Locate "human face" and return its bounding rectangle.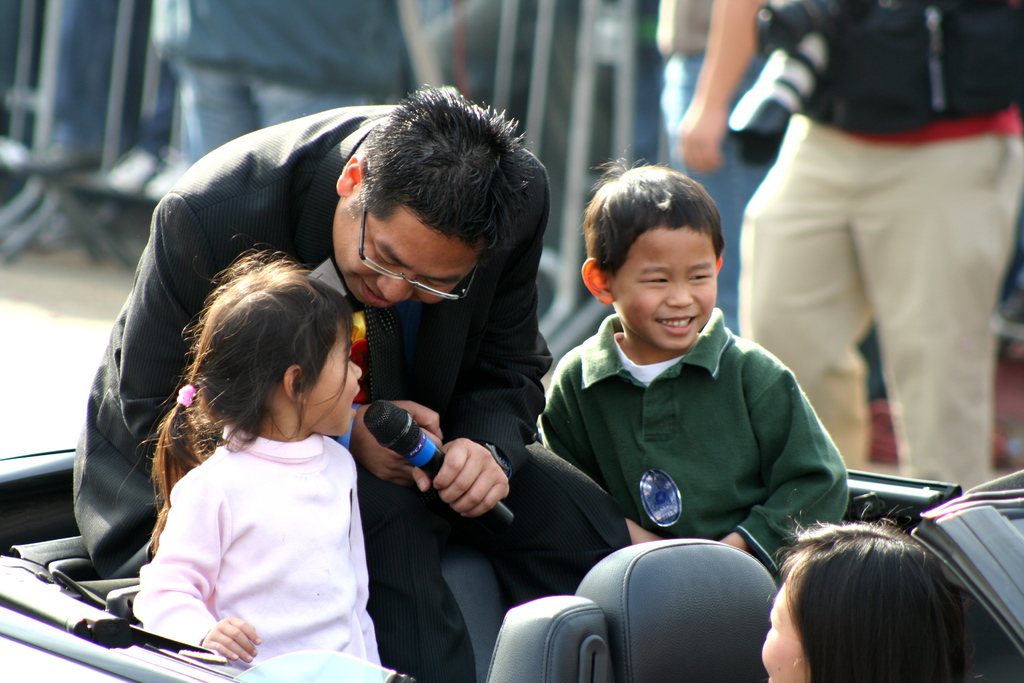
x1=301, y1=323, x2=364, y2=439.
